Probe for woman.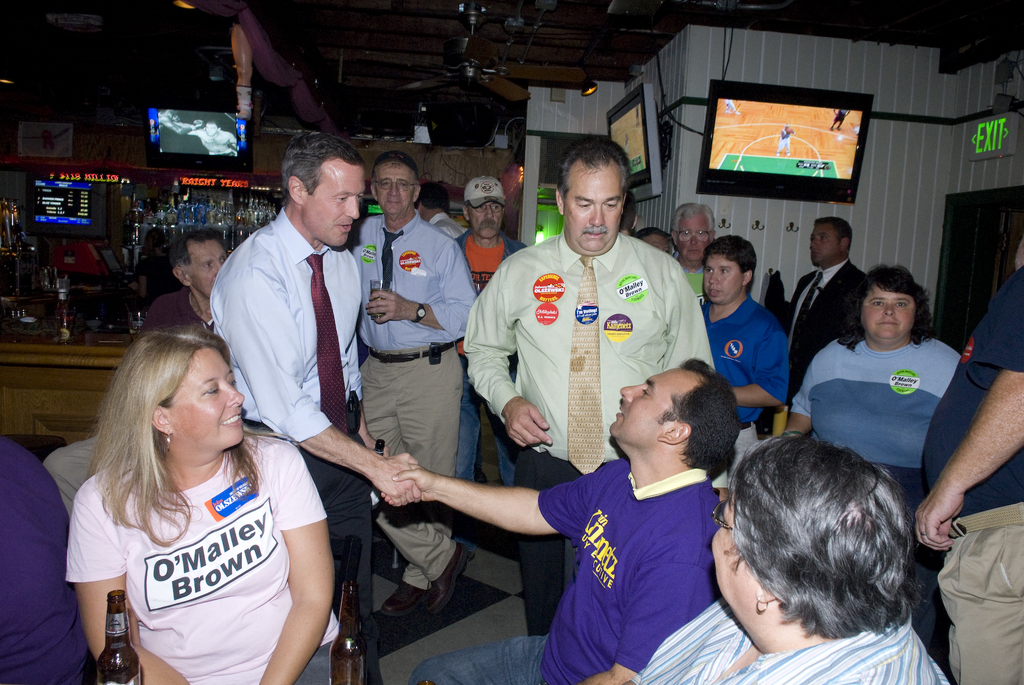
Probe result: {"left": 784, "top": 265, "right": 960, "bottom": 656}.
